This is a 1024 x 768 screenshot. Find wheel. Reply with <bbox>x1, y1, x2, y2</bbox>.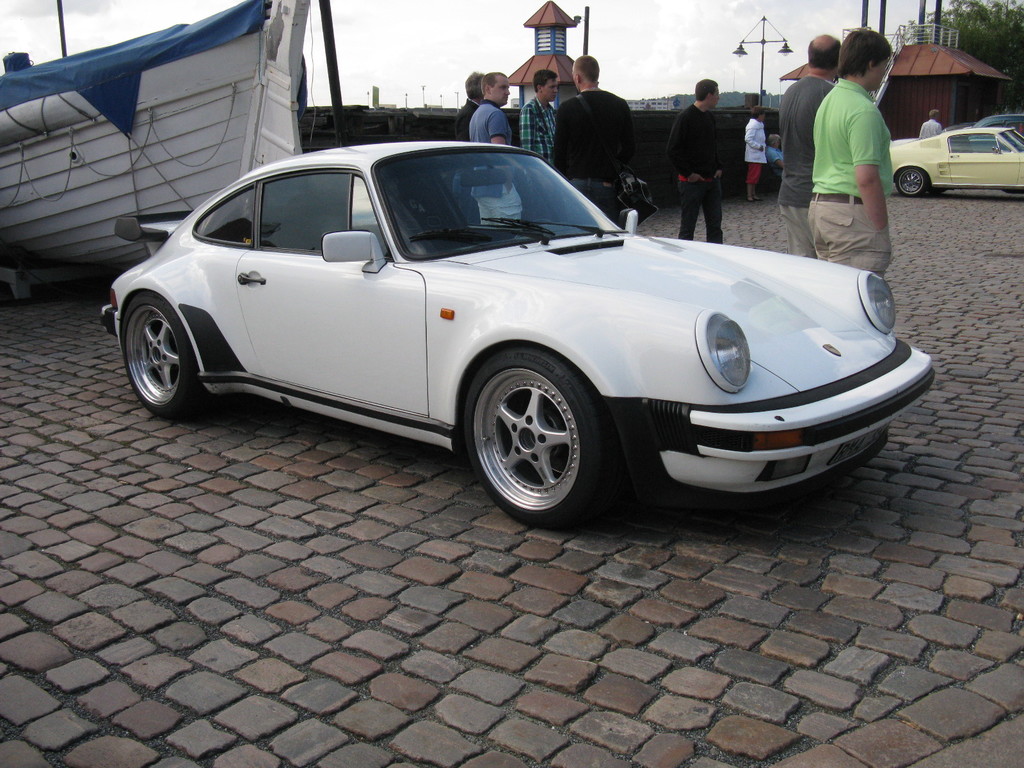
<bbox>468, 362, 604, 518</bbox>.
